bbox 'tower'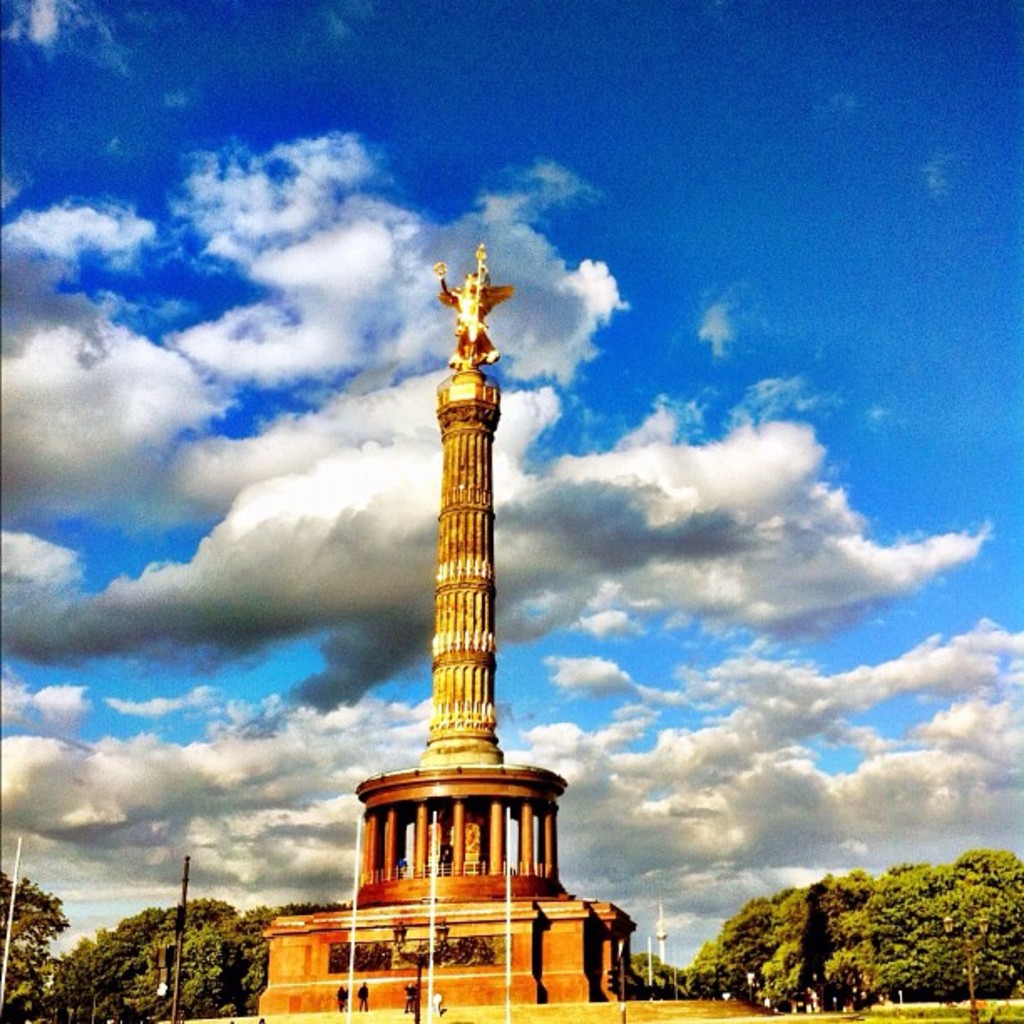
bbox=[244, 221, 658, 1022]
